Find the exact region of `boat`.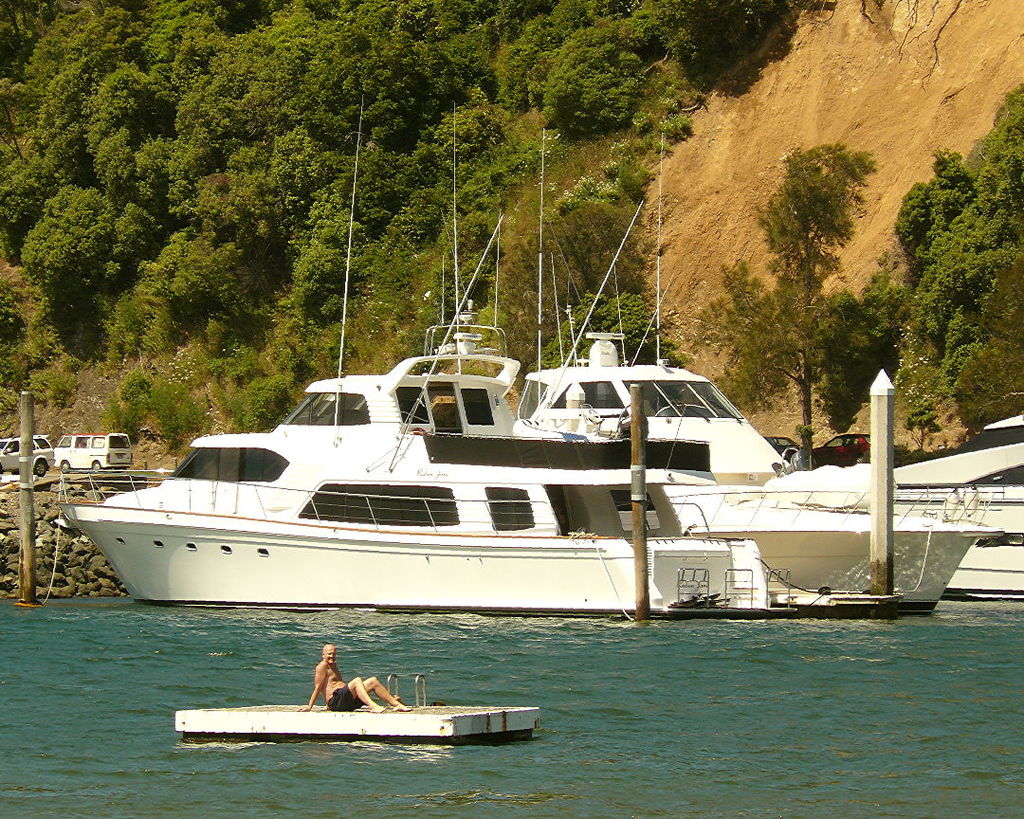
Exact region: bbox(55, 282, 1004, 642).
